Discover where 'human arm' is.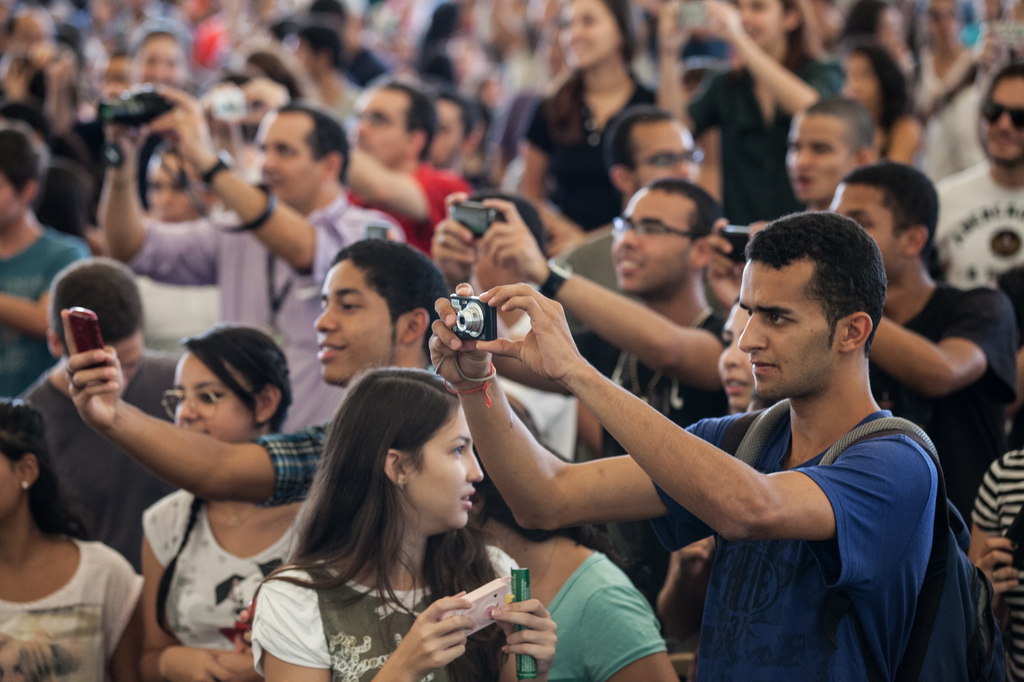
Discovered at 426, 280, 748, 535.
